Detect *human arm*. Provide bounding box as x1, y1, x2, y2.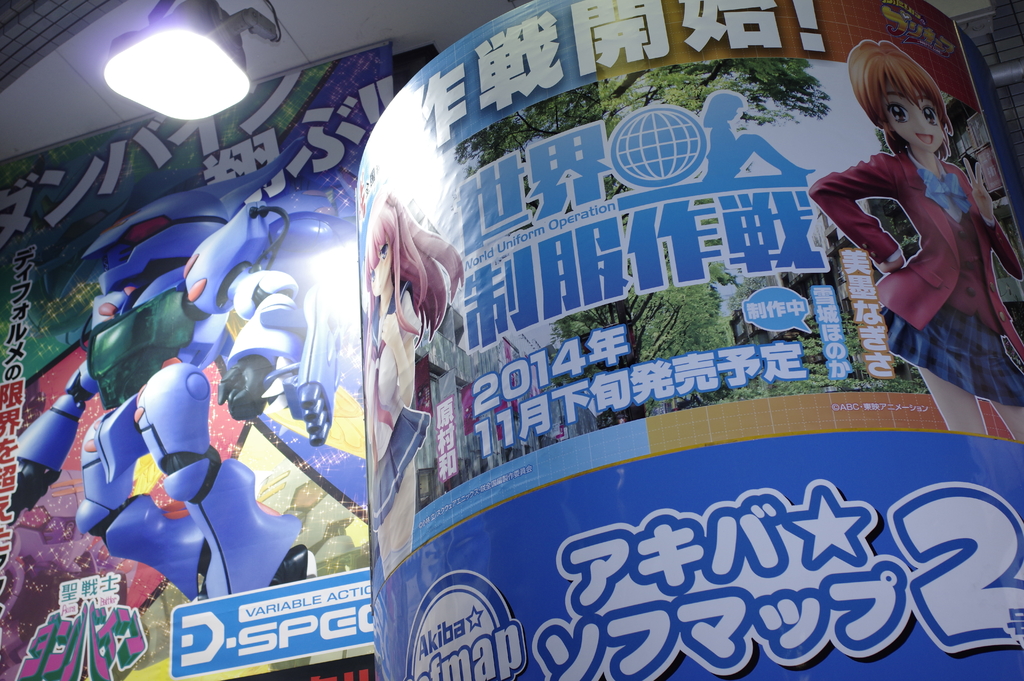
971, 172, 1023, 284.
